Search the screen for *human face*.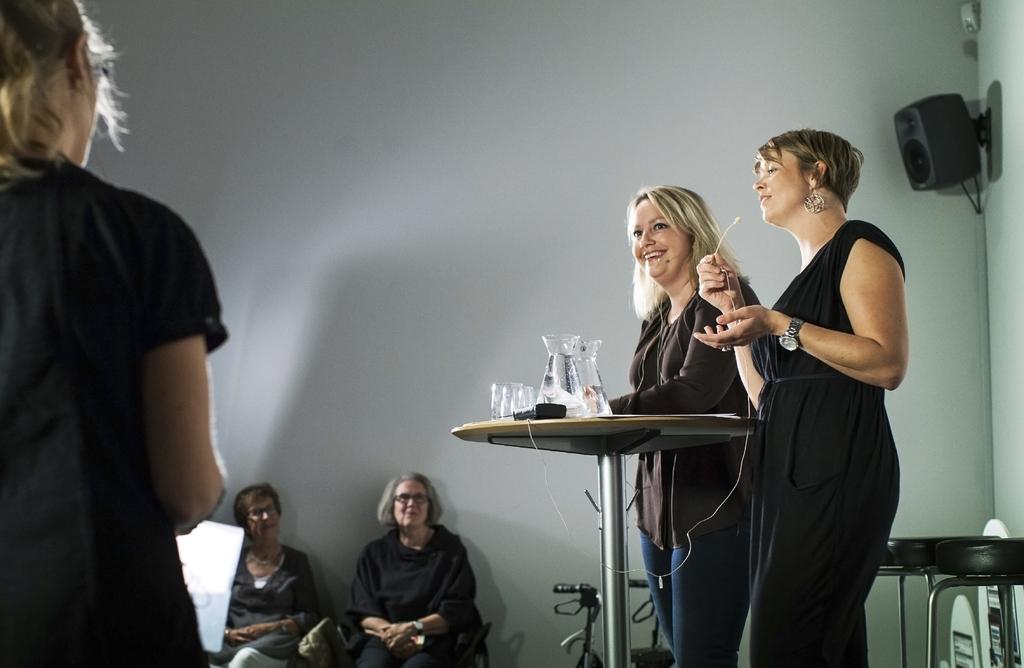
Found at detection(387, 481, 426, 534).
